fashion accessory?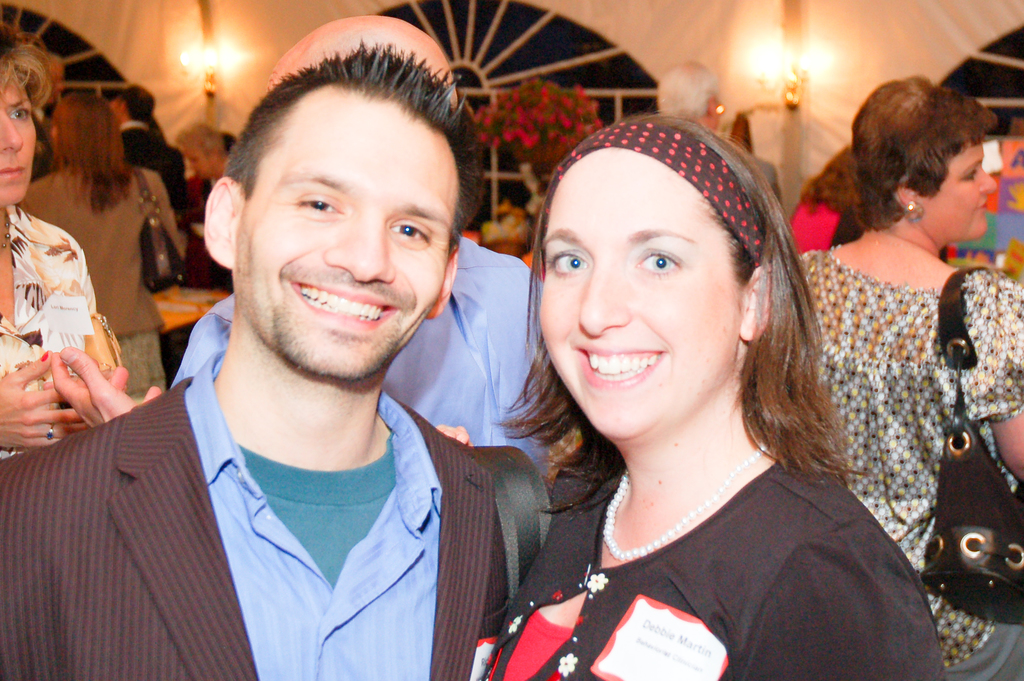
crop(923, 267, 1023, 624)
